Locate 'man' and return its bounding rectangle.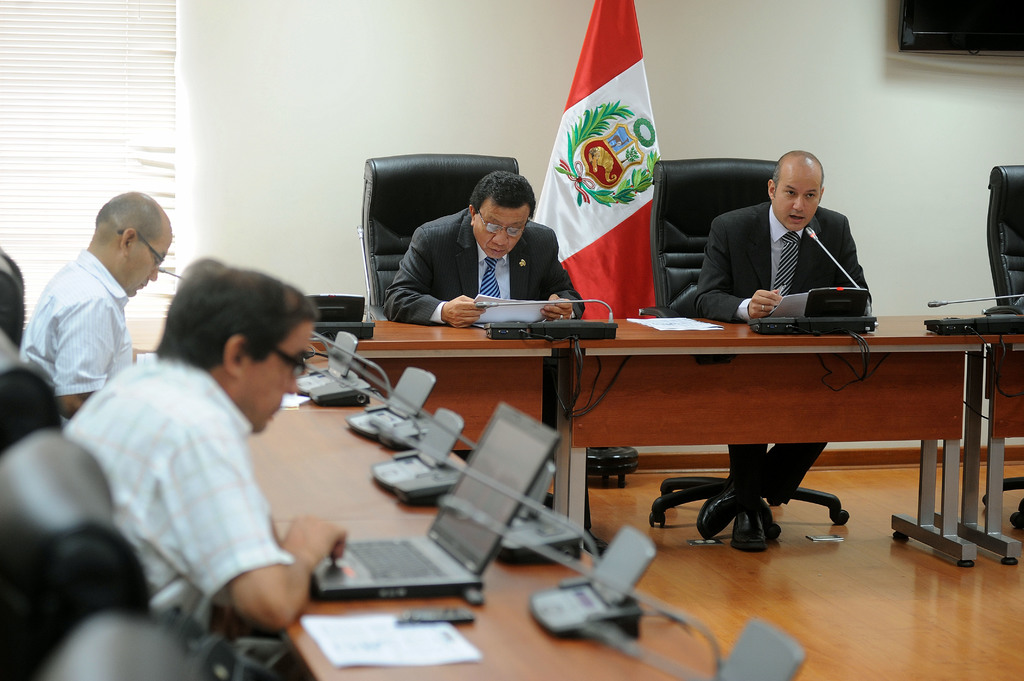
[694,152,870,548].
